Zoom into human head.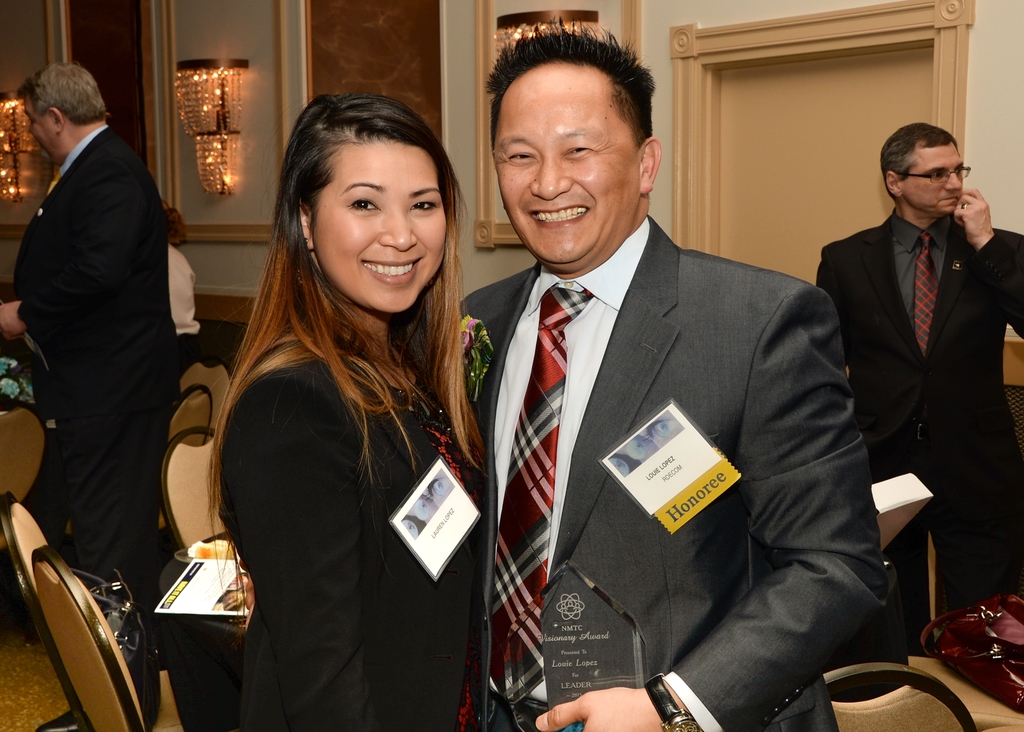
Zoom target: <bbox>876, 120, 975, 215</bbox>.
